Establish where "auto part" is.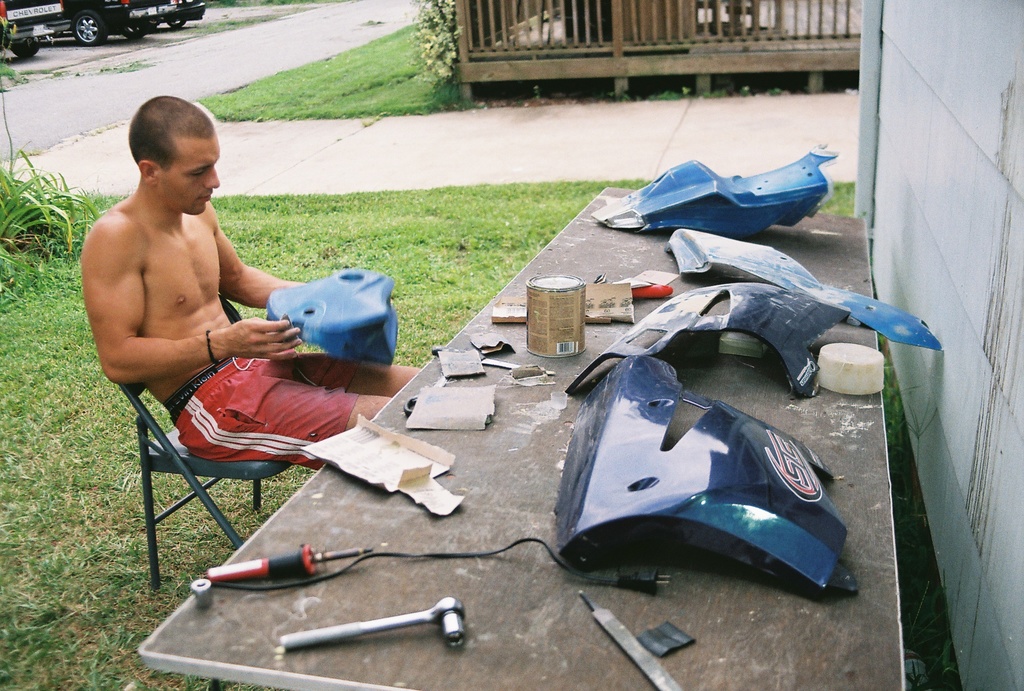
Established at (566,283,861,402).
